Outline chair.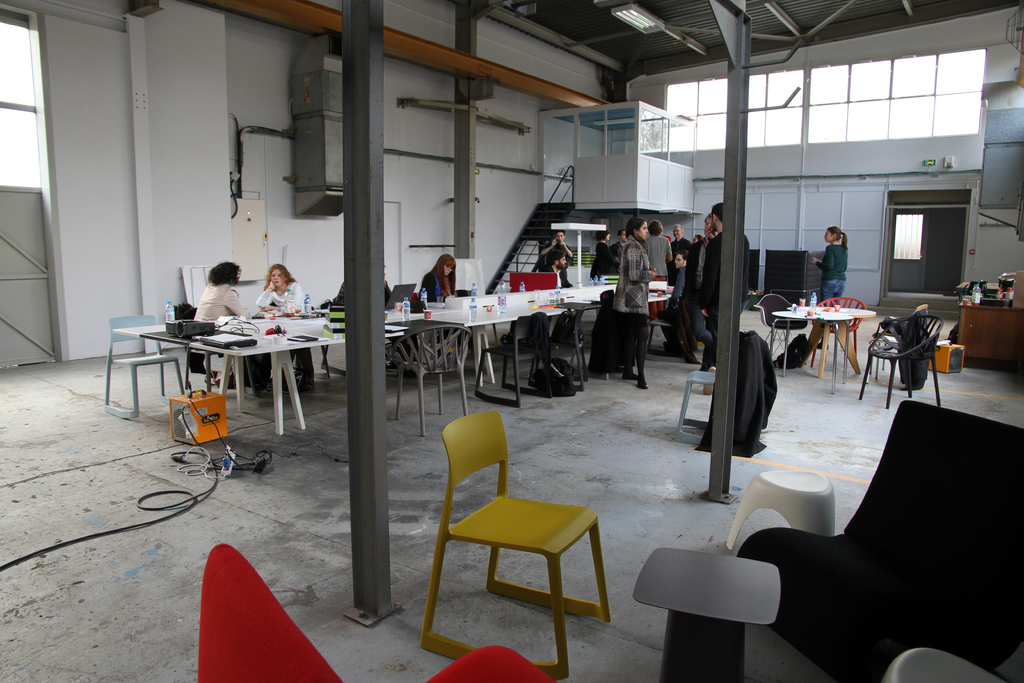
Outline: [854,313,948,407].
